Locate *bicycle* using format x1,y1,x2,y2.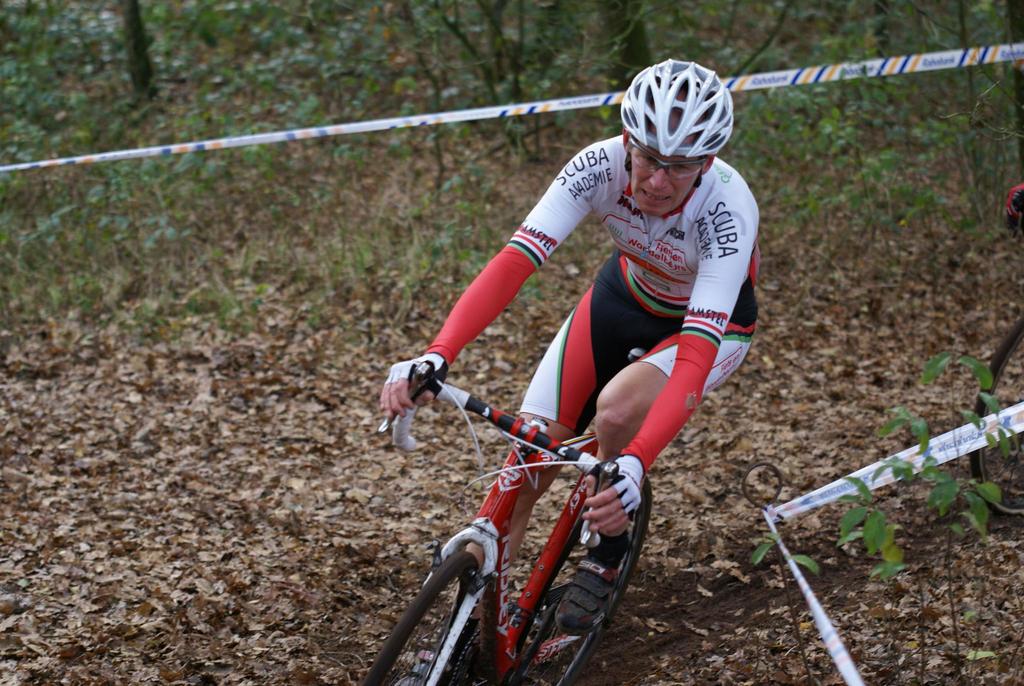
357,356,694,685.
